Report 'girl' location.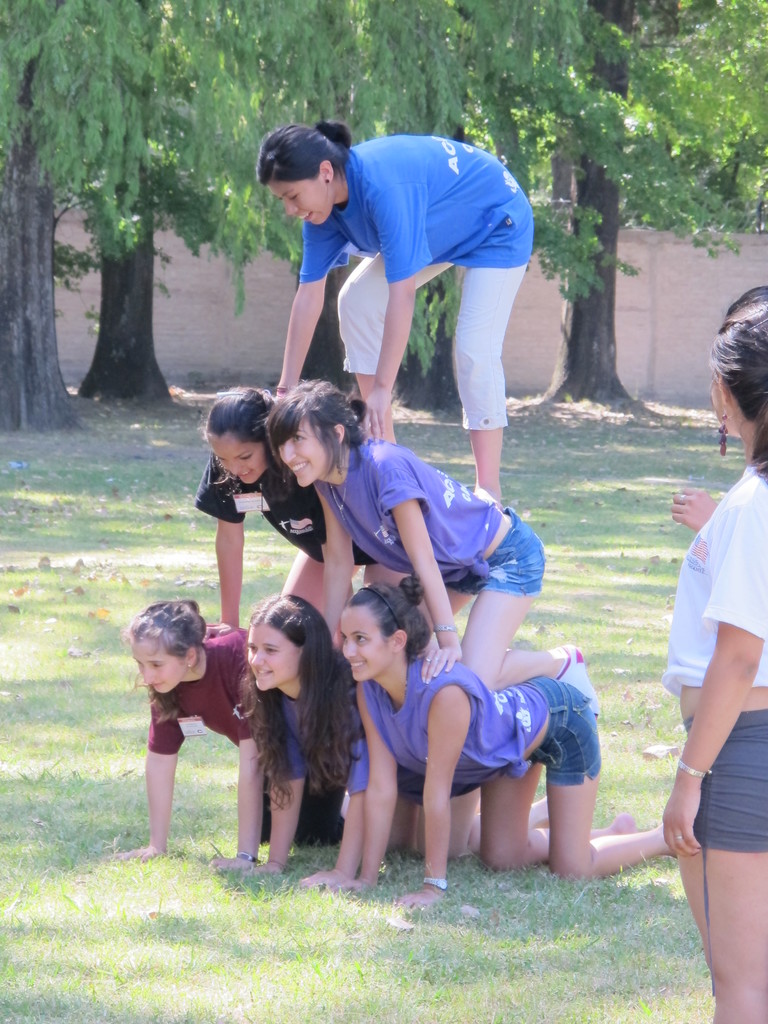
Report: (x1=260, y1=590, x2=550, y2=877).
